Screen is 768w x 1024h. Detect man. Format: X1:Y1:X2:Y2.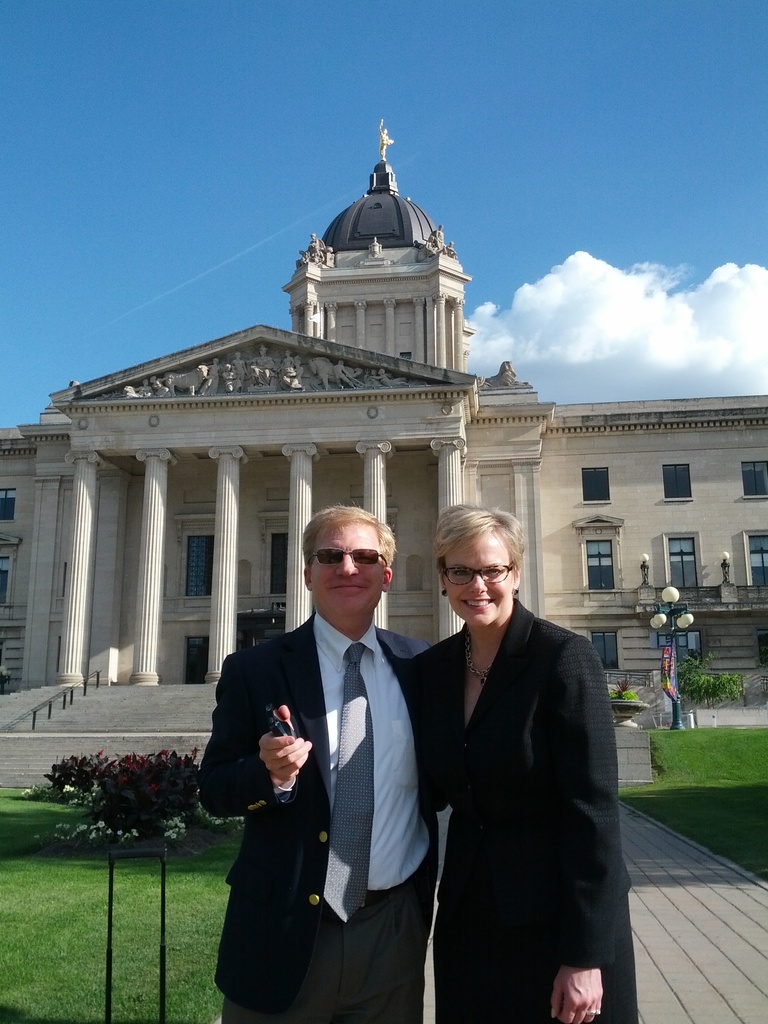
432:226:445:251.
